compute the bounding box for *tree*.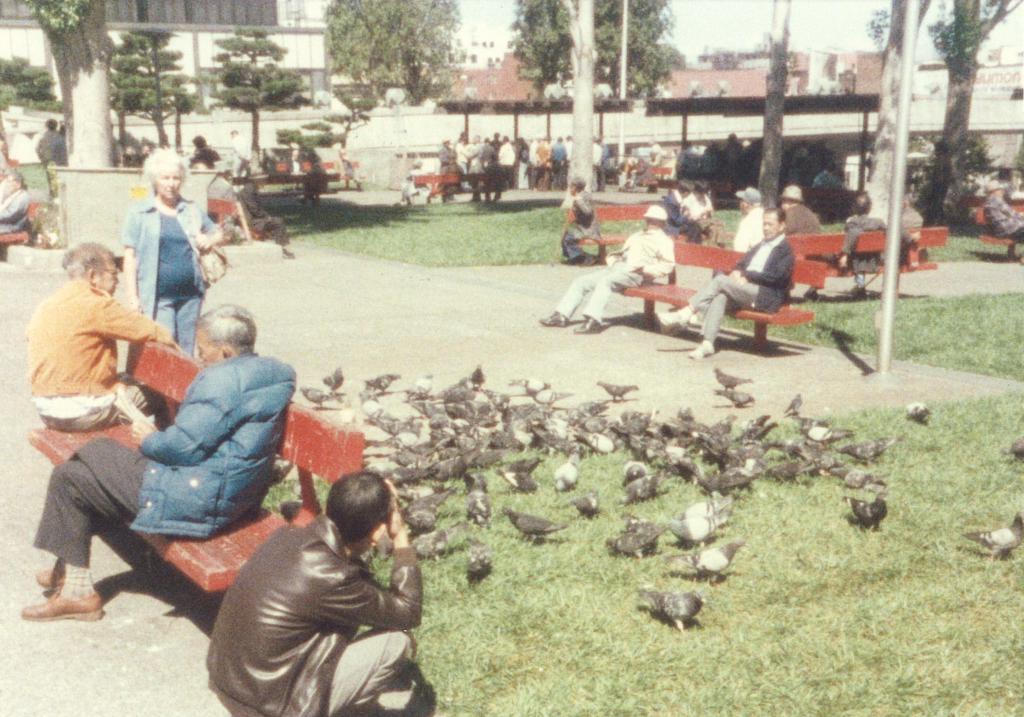
BBox(925, 2, 1014, 228).
